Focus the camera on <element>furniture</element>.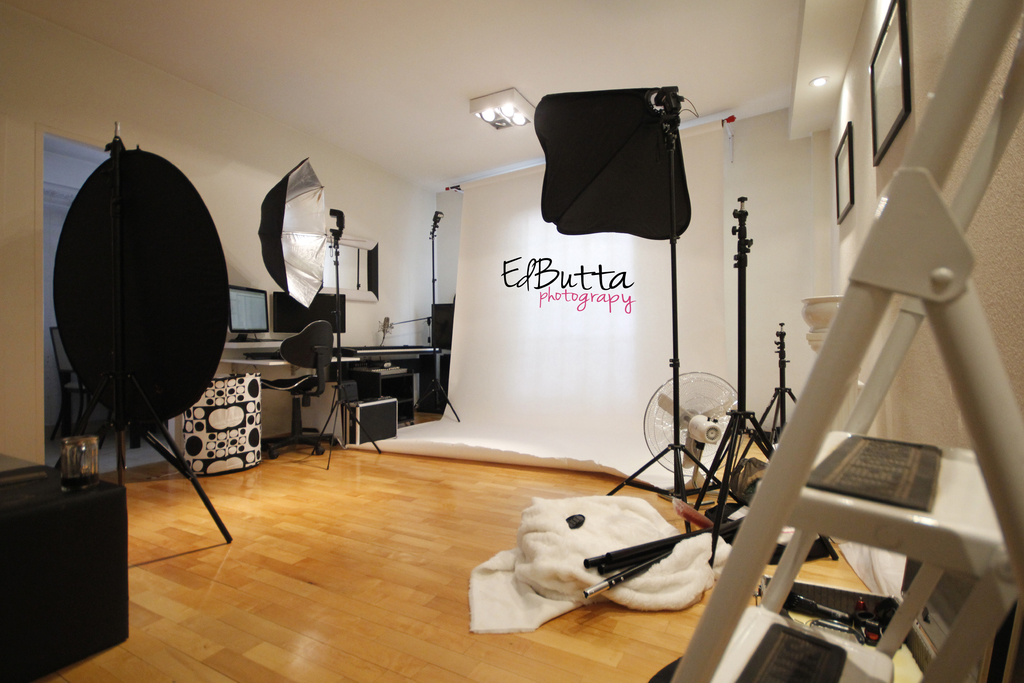
Focus region: <region>53, 327, 95, 440</region>.
